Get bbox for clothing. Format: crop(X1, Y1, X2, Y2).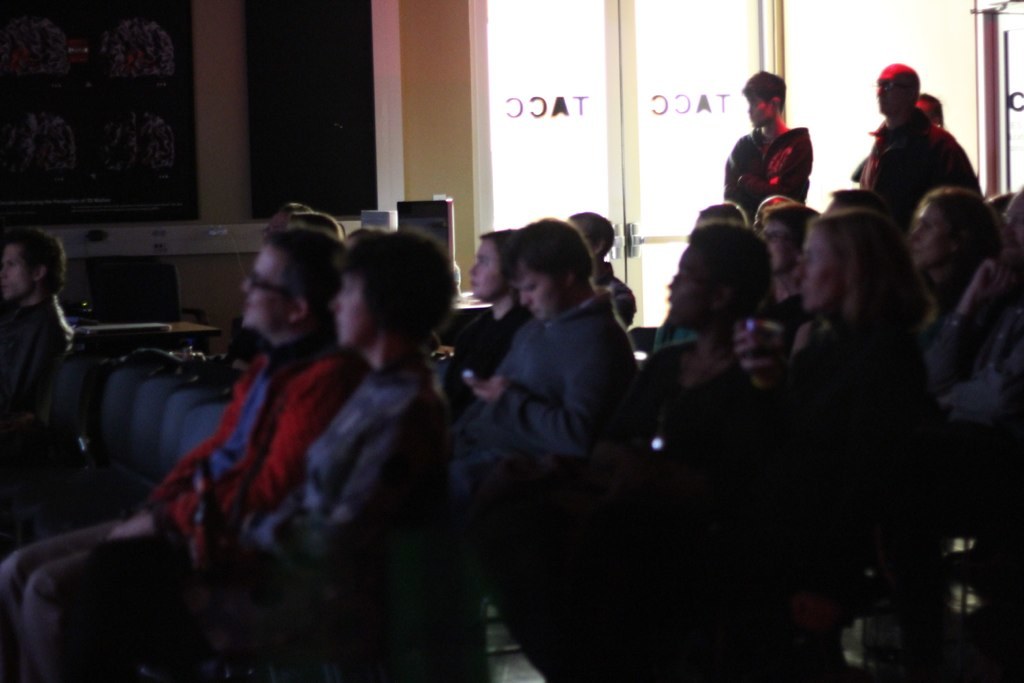
crop(751, 315, 920, 487).
